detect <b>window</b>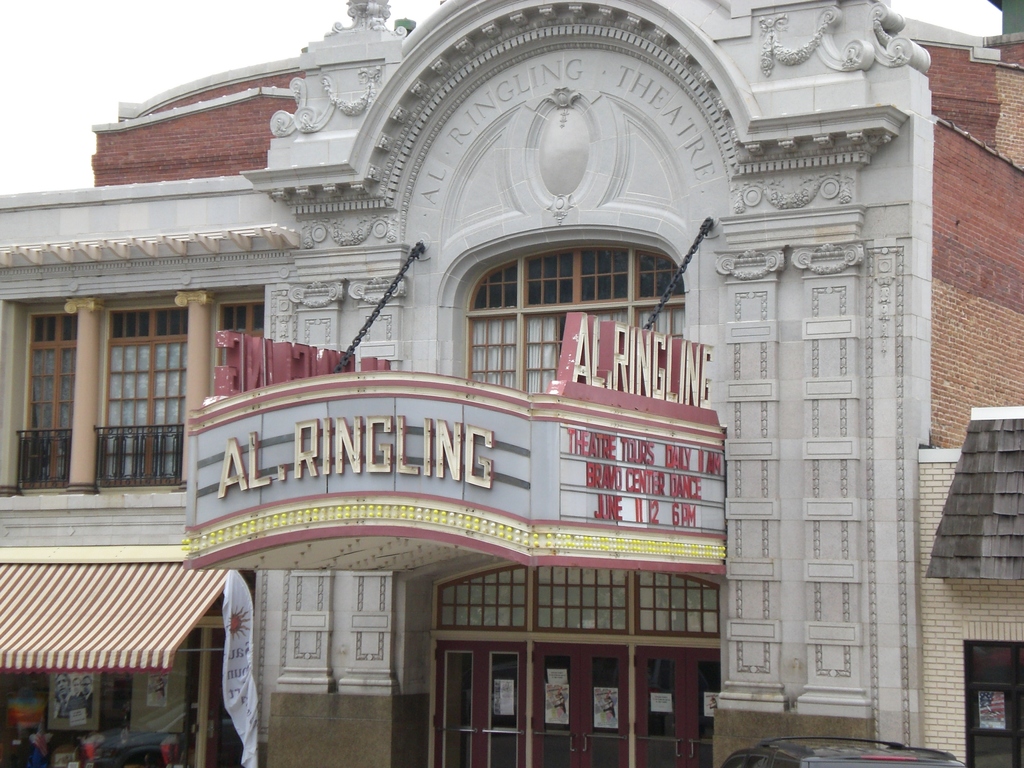
{"left": 219, "top": 307, "right": 271, "bottom": 383}
